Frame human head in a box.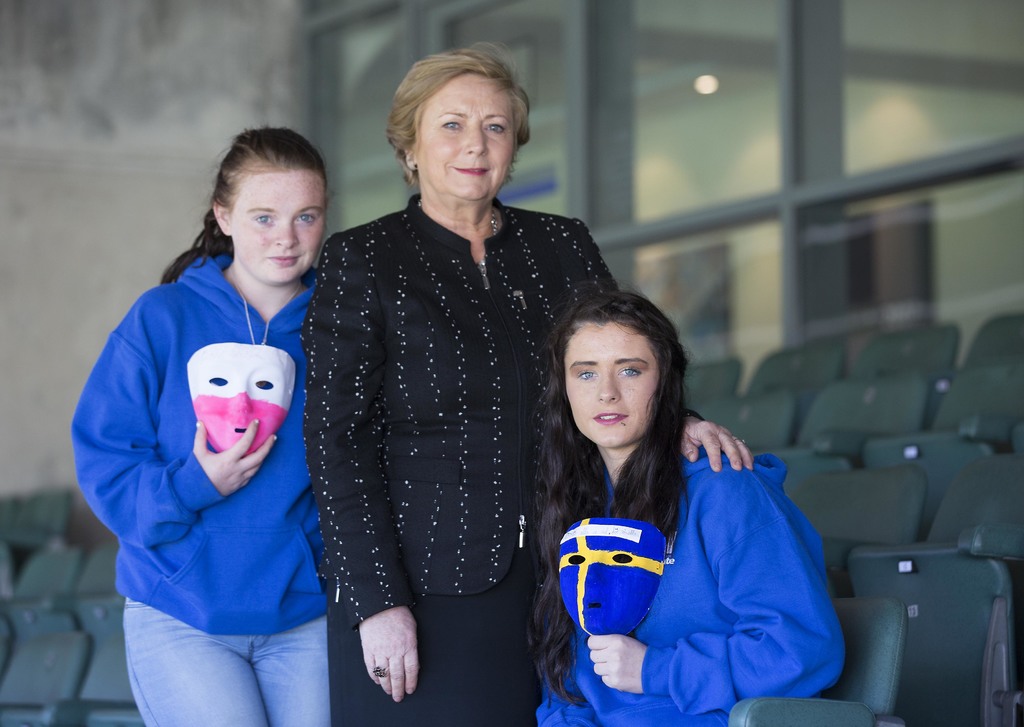
(186,341,300,459).
